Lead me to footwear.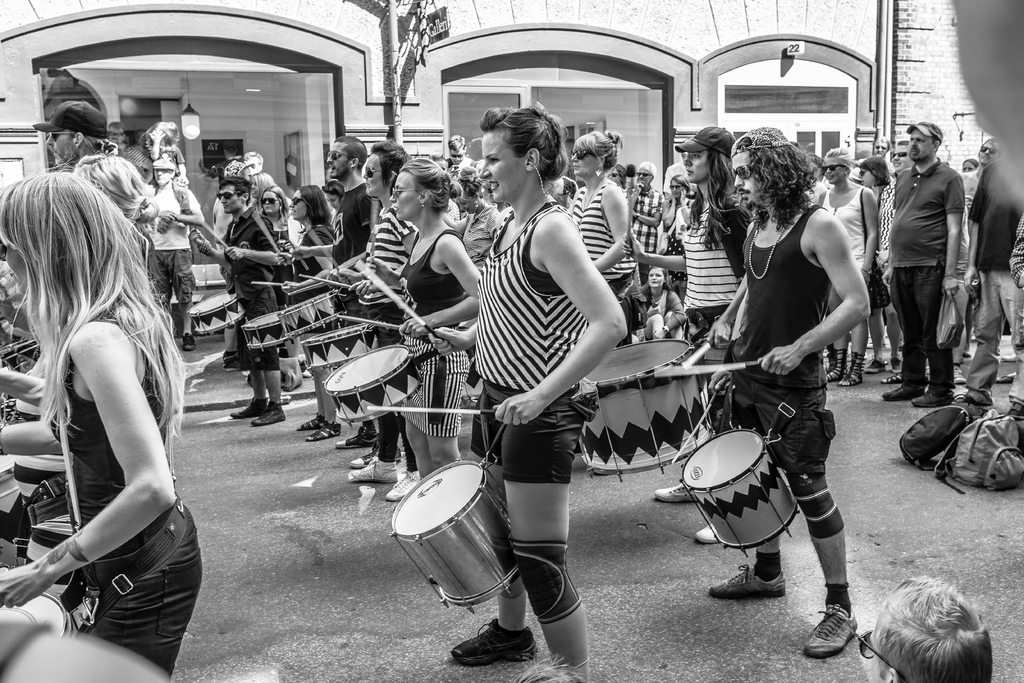
Lead to left=819, top=347, right=845, bottom=386.
